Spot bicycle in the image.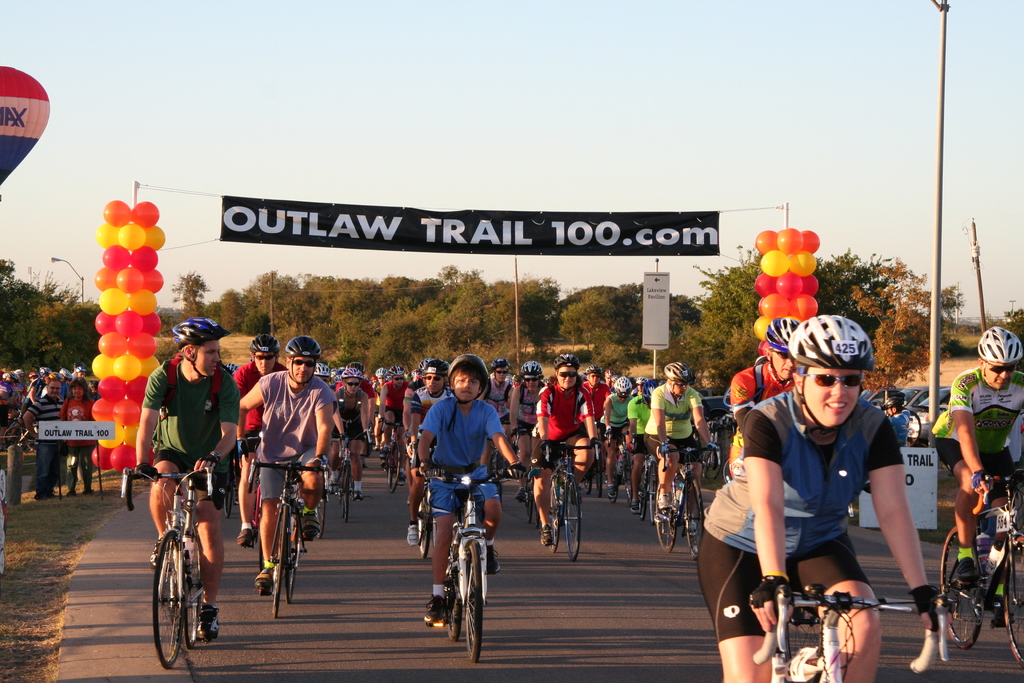
bicycle found at 248, 461, 330, 616.
